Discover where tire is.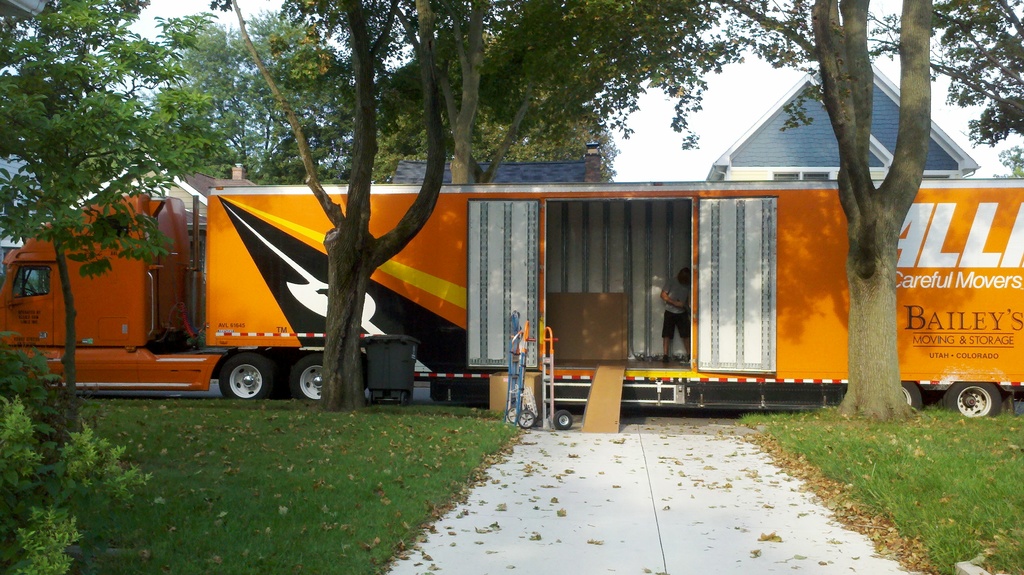
Discovered at 943 382 1004 420.
